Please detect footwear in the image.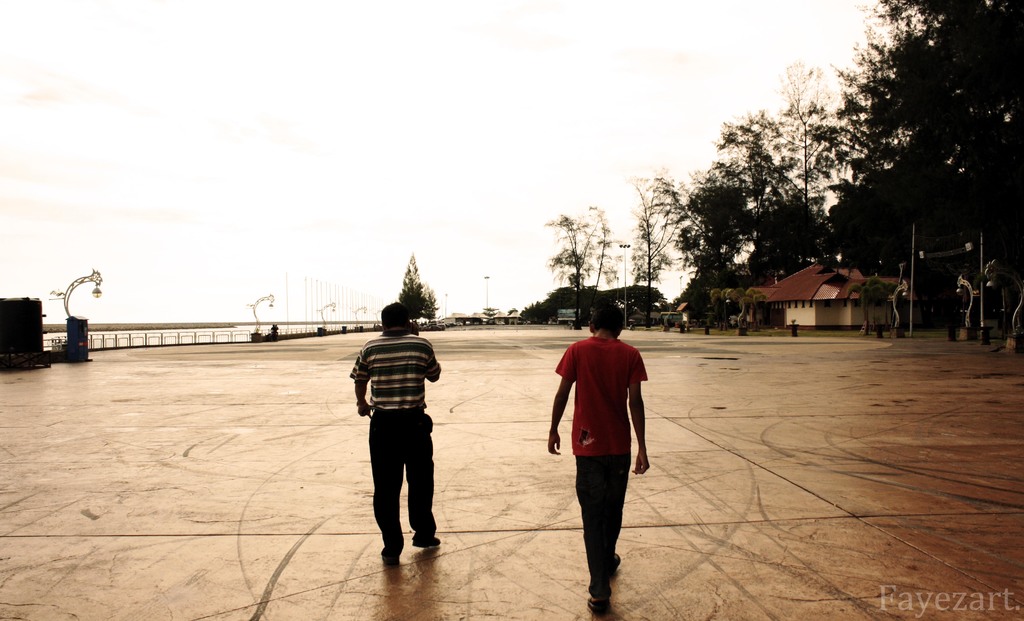
(593, 595, 612, 618).
